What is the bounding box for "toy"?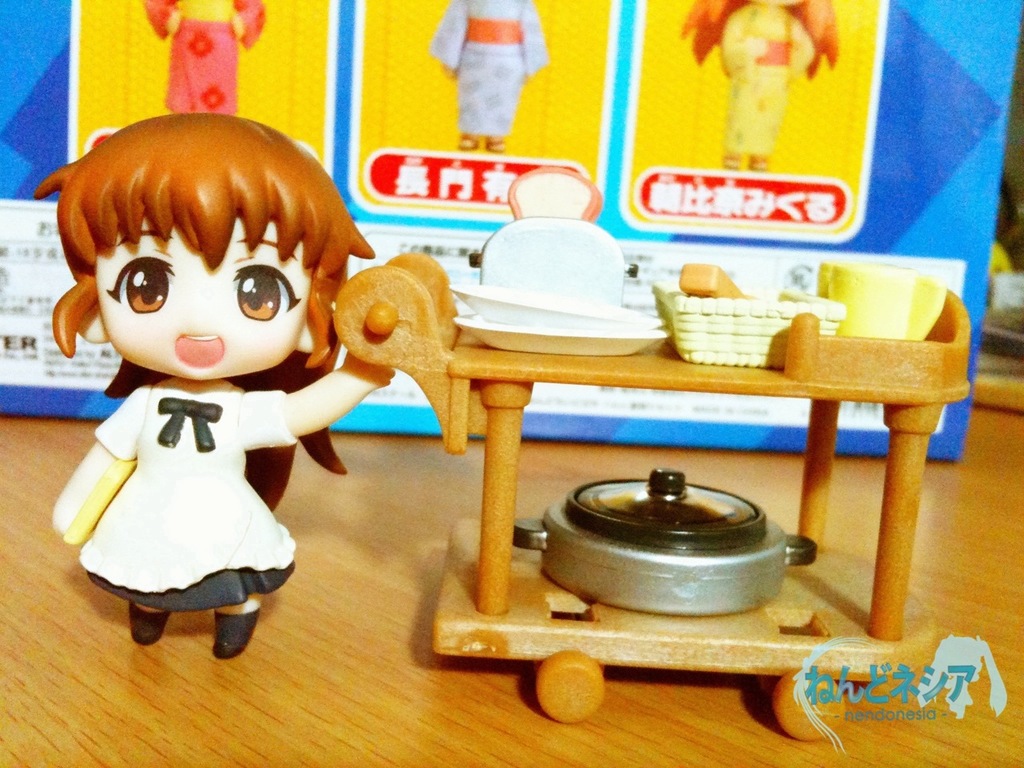
<region>138, 0, 266, 118</region>.
